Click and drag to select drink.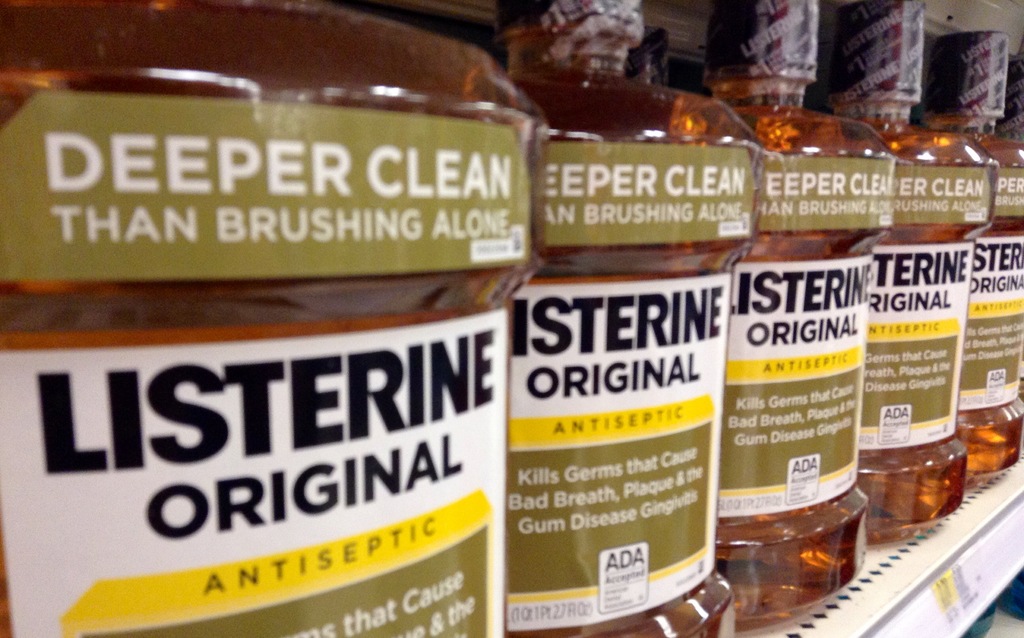
Selection: detection(0, 0, 532, 637).
